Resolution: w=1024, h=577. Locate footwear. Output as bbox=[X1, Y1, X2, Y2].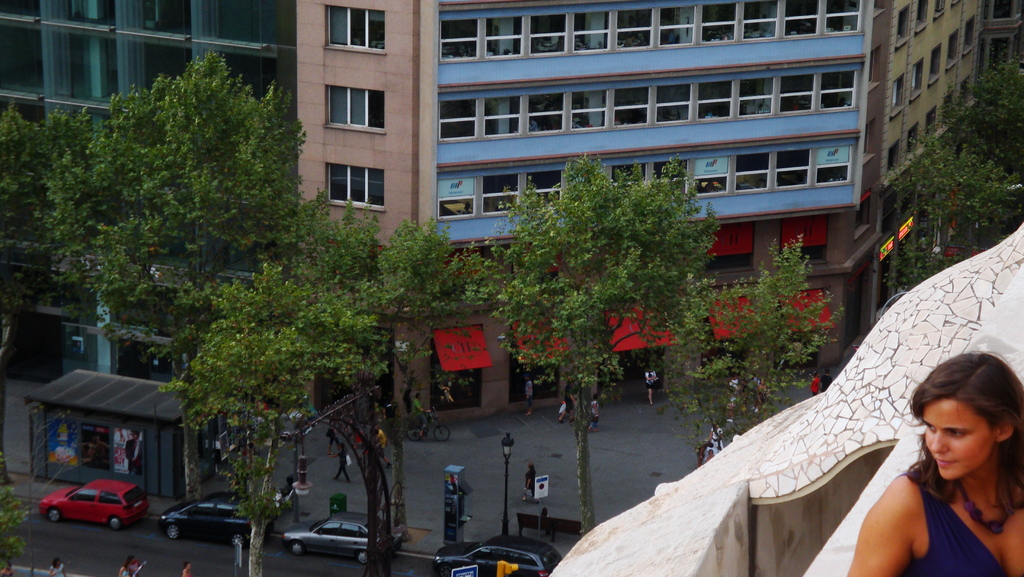
bbox=[557, 418, 563, 423].
